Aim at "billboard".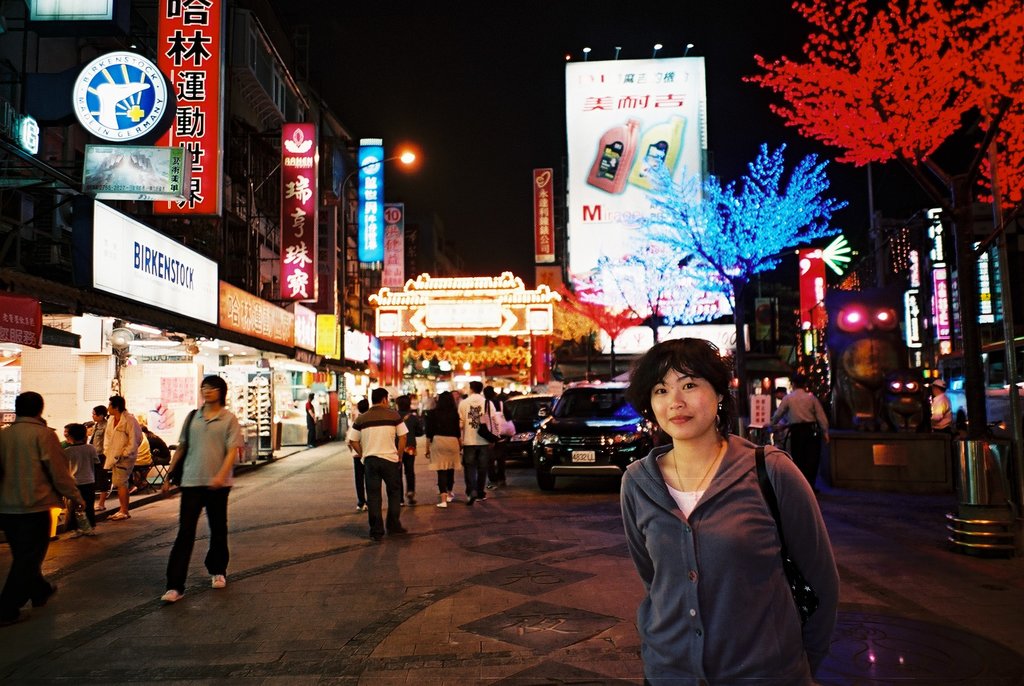
Aimed at (905,247,920,286).
